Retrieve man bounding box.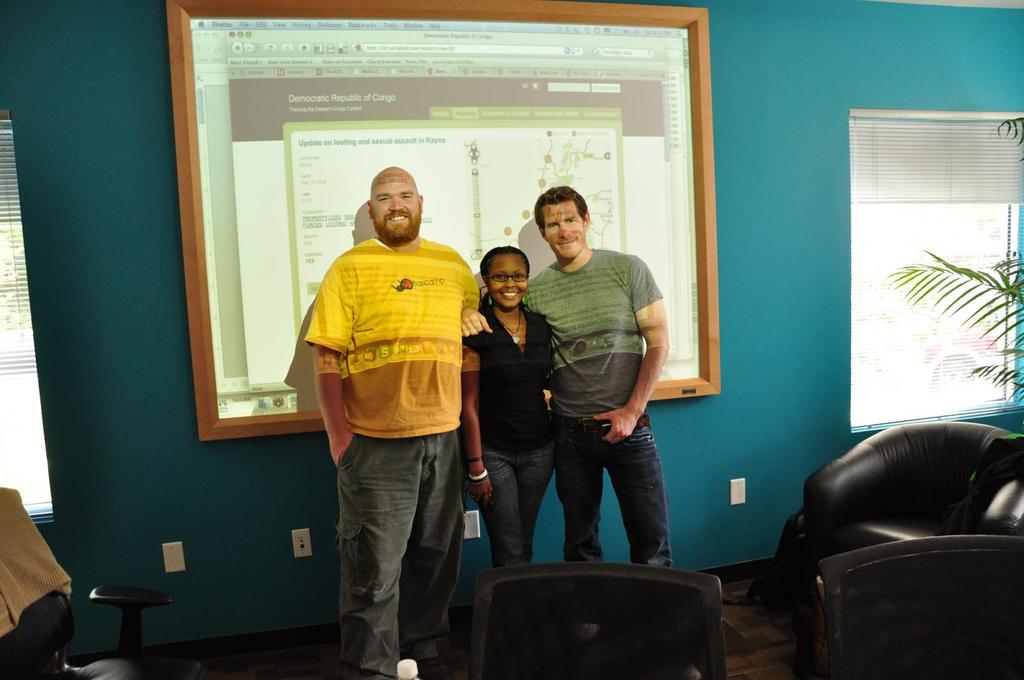
Bounding box: (x1=302, y1=153, x2=495, y2=679).
